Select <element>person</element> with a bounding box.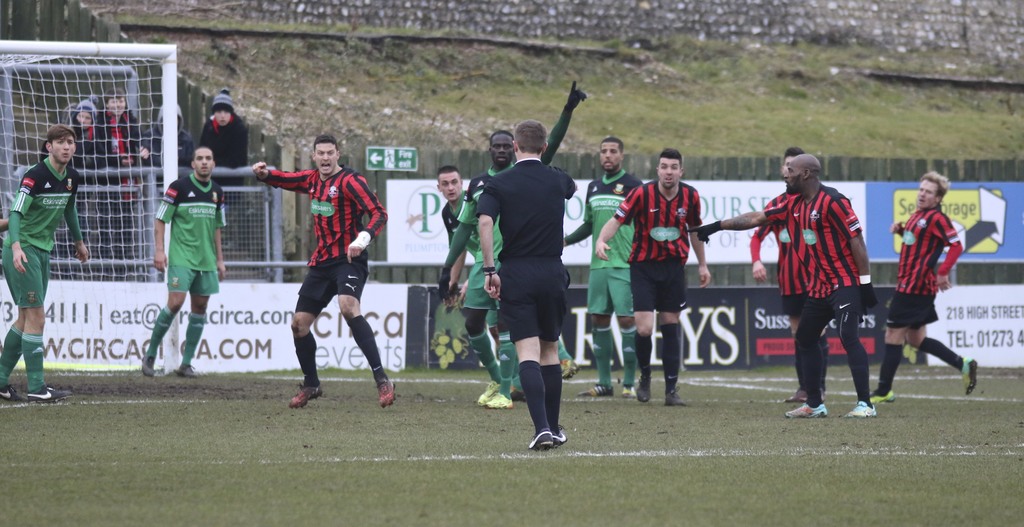
locate(682, 154, 879, 424).
